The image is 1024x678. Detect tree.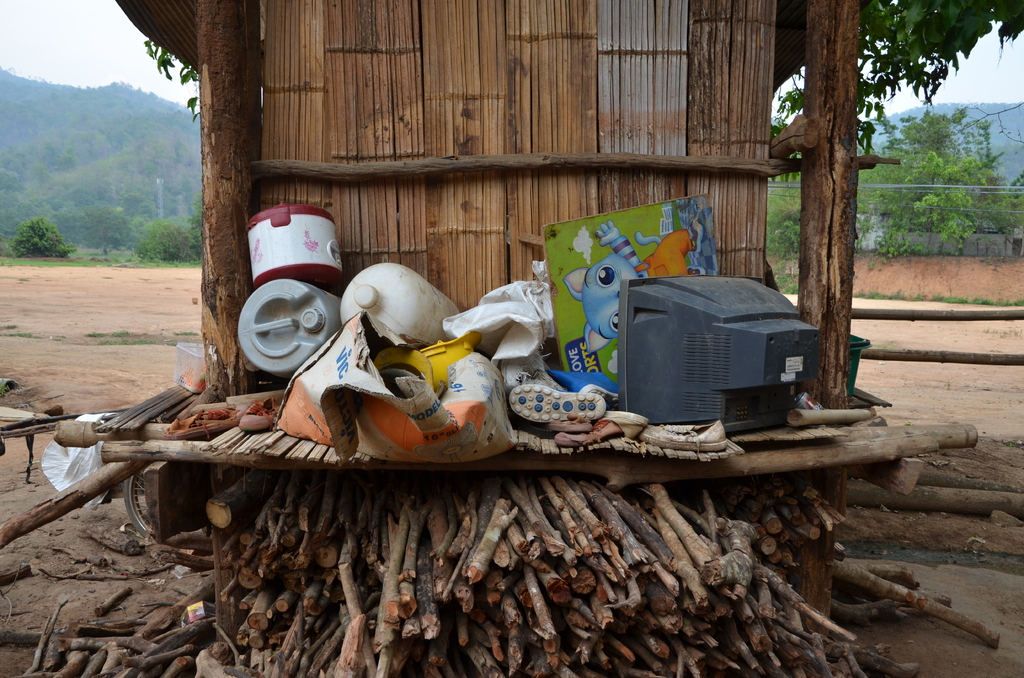
Detection: 134:223:196:266.
